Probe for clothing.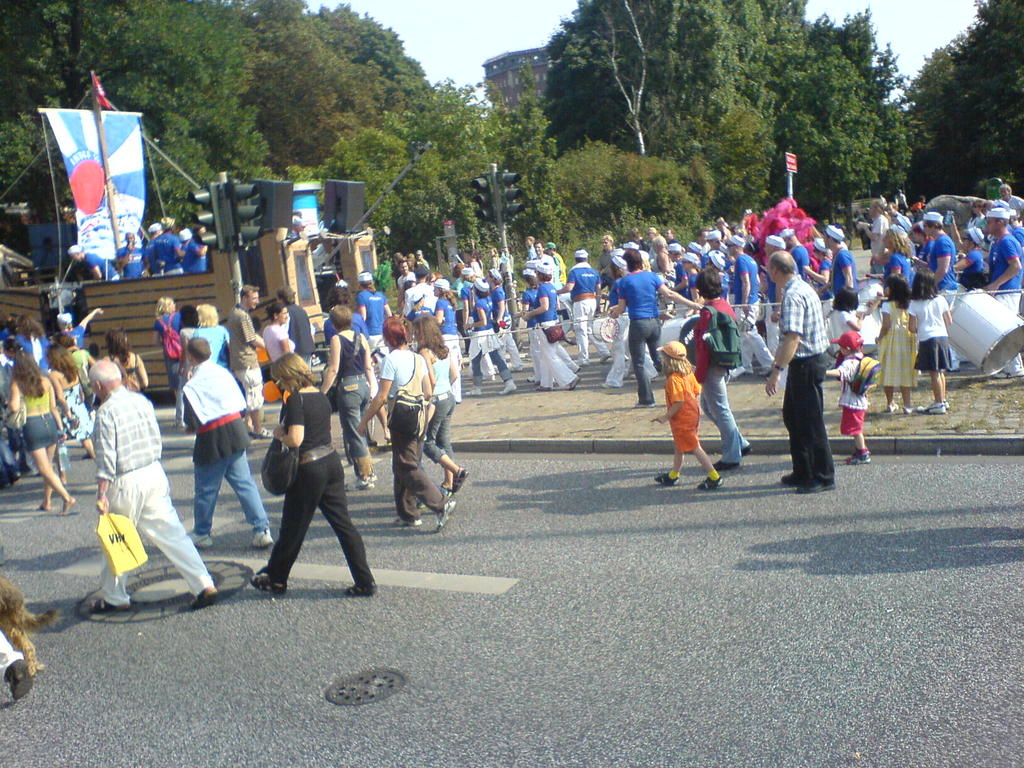
Probe result: box=[964, 250, 989, 289].
